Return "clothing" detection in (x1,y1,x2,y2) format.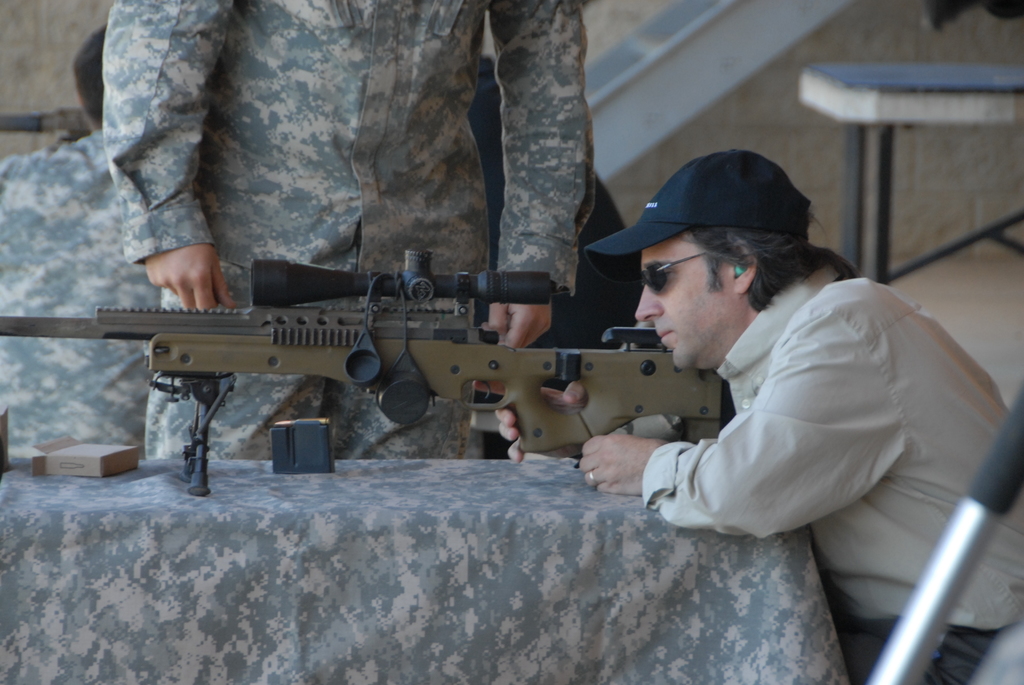
(0,127,163,461).
